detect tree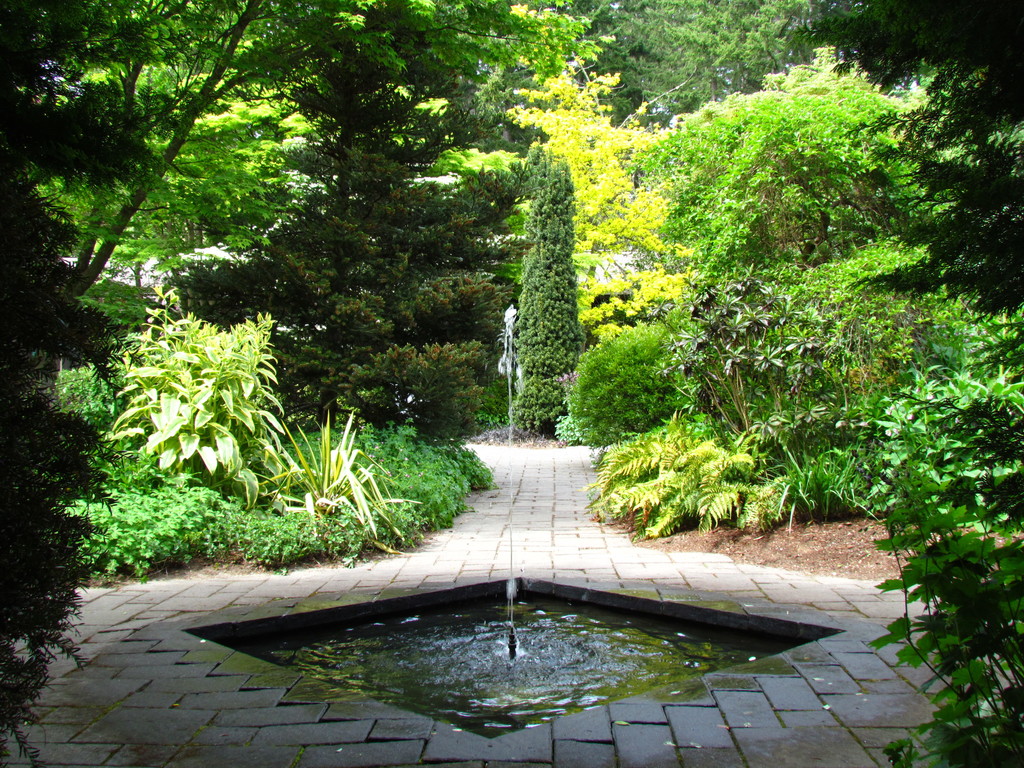
(513,171,585,431)
